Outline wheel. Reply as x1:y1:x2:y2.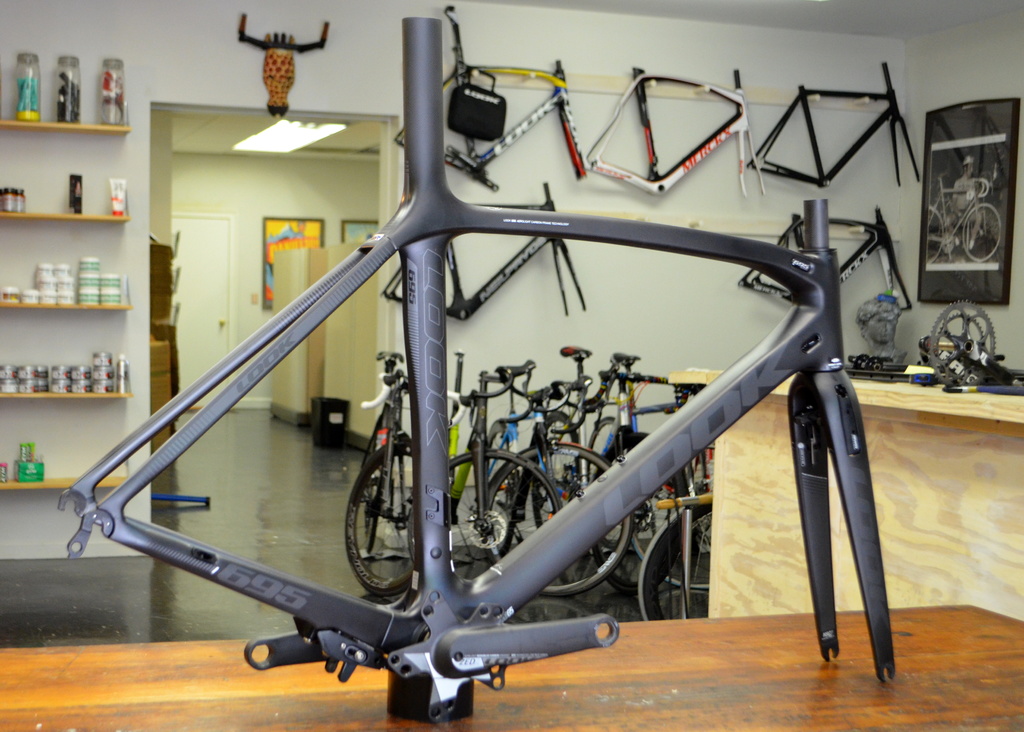
449:451:554:559.
